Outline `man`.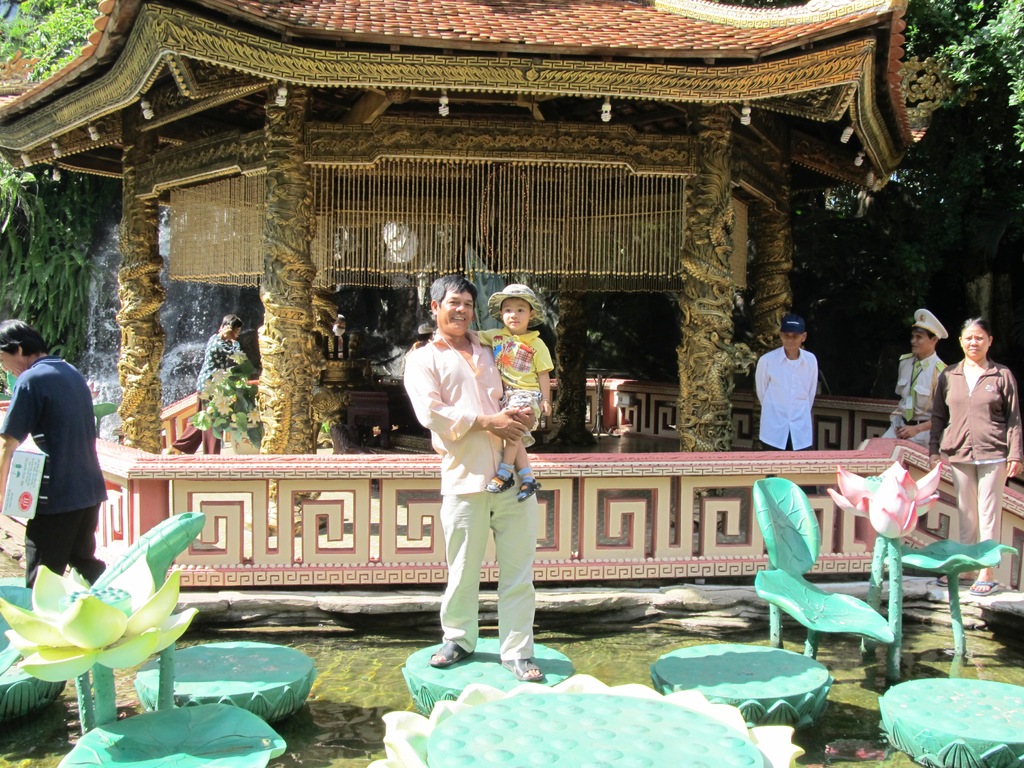
Outline: left=400, top=271, right=559, bottom=684.
